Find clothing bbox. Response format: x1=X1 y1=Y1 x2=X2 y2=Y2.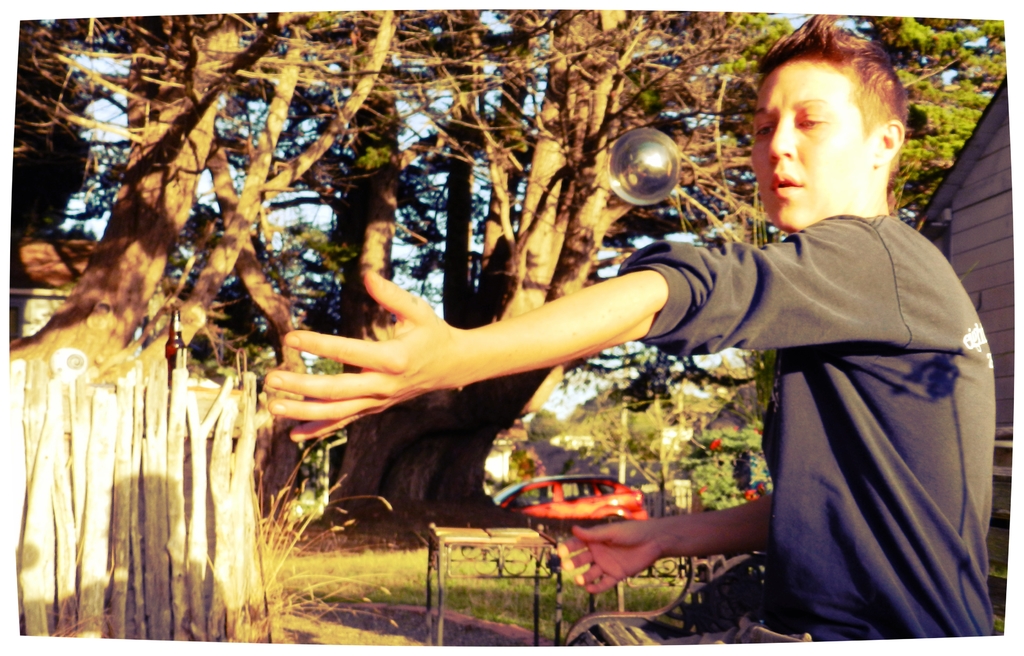
x1=634 y1=202 x2=1002 y2=644.
